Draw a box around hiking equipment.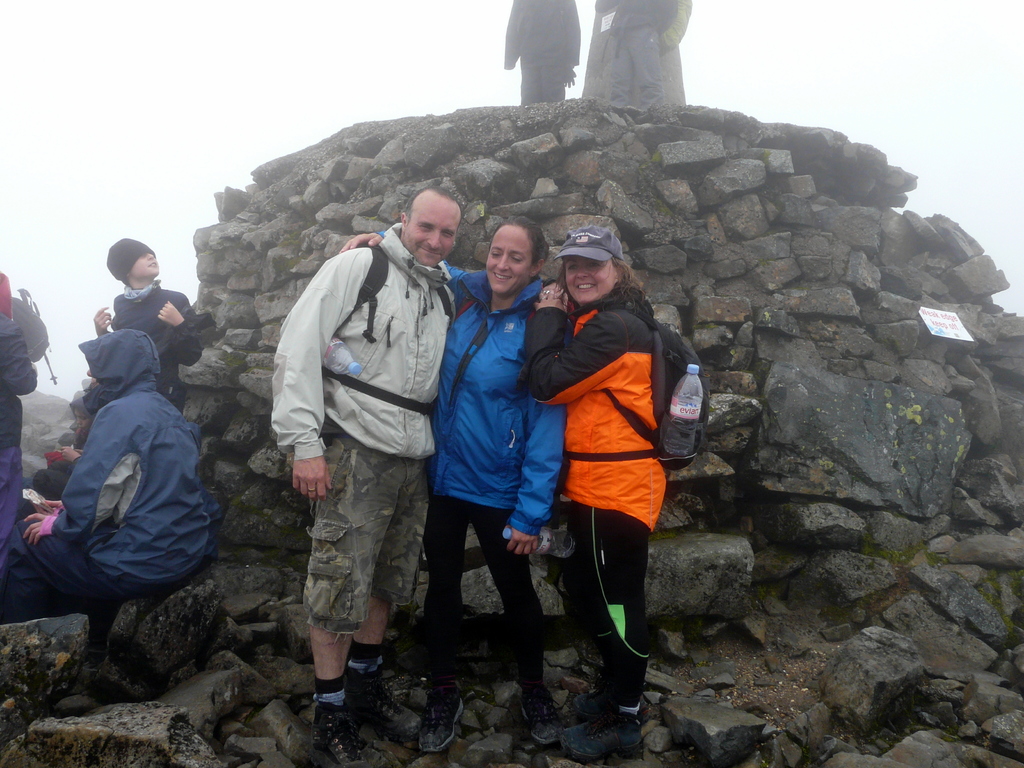
select_region(308, 698, 365, 767).
